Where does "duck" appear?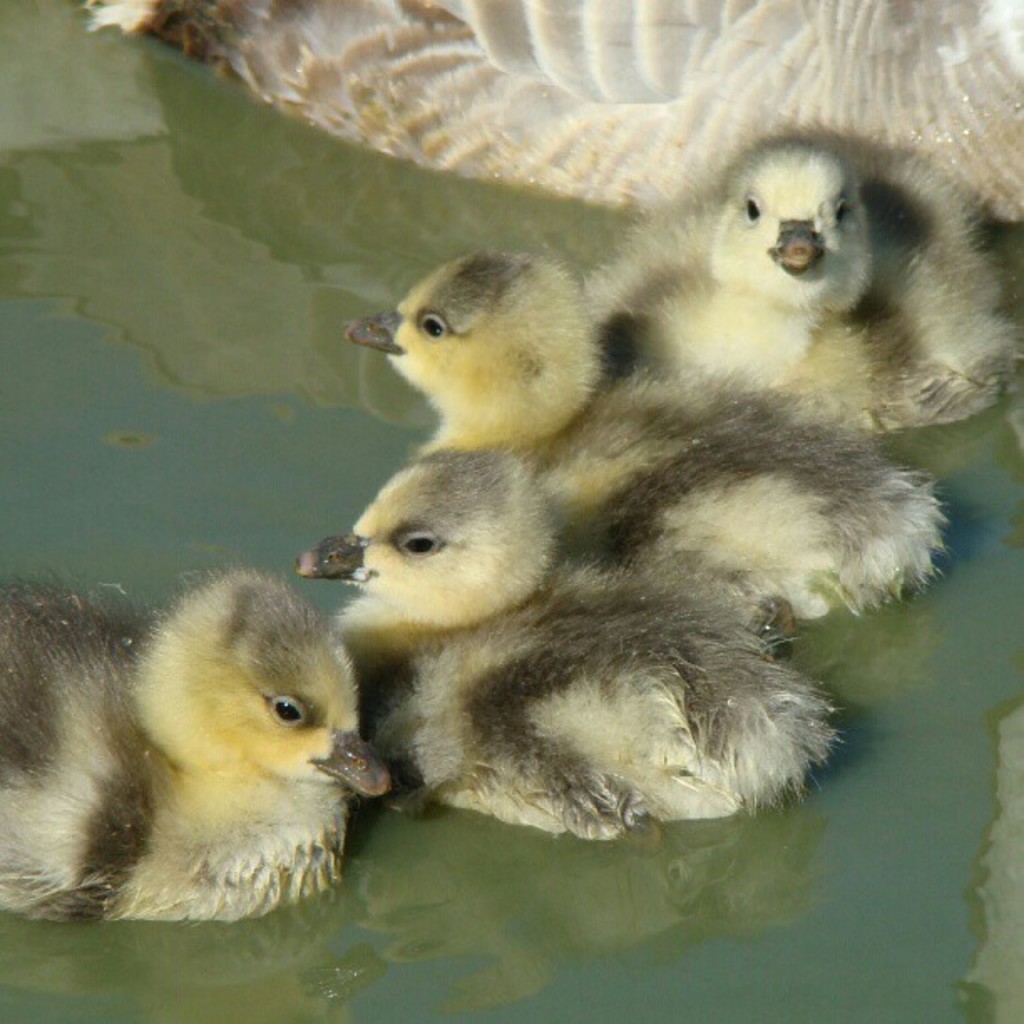
Appears at 74:0:1022:231.
